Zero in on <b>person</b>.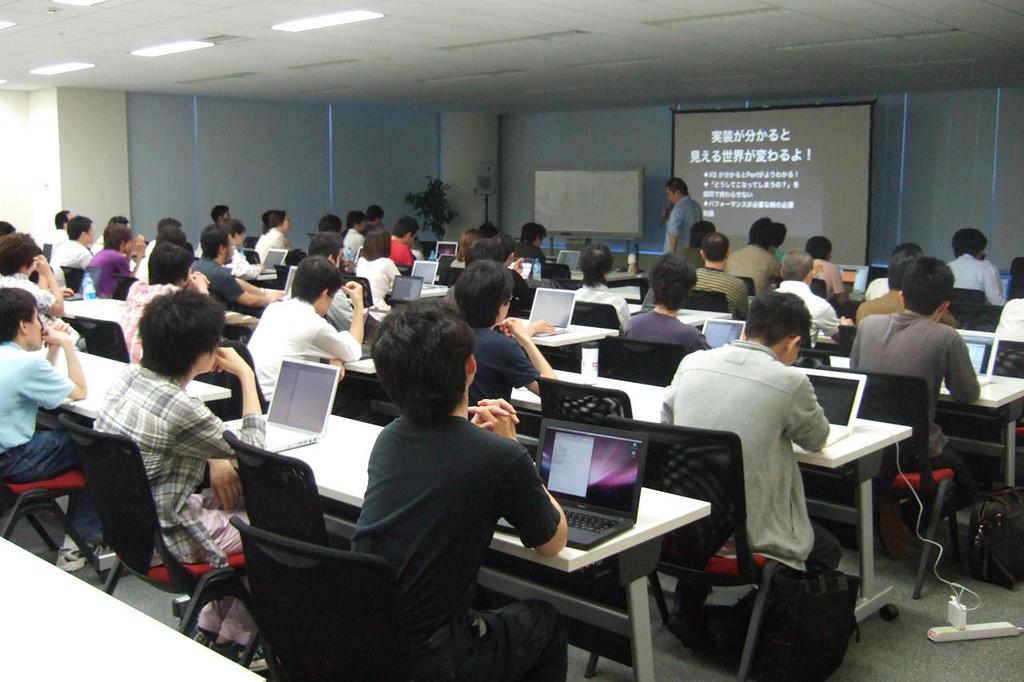
Zeroed in: locate(661, 177, 702, 254).
